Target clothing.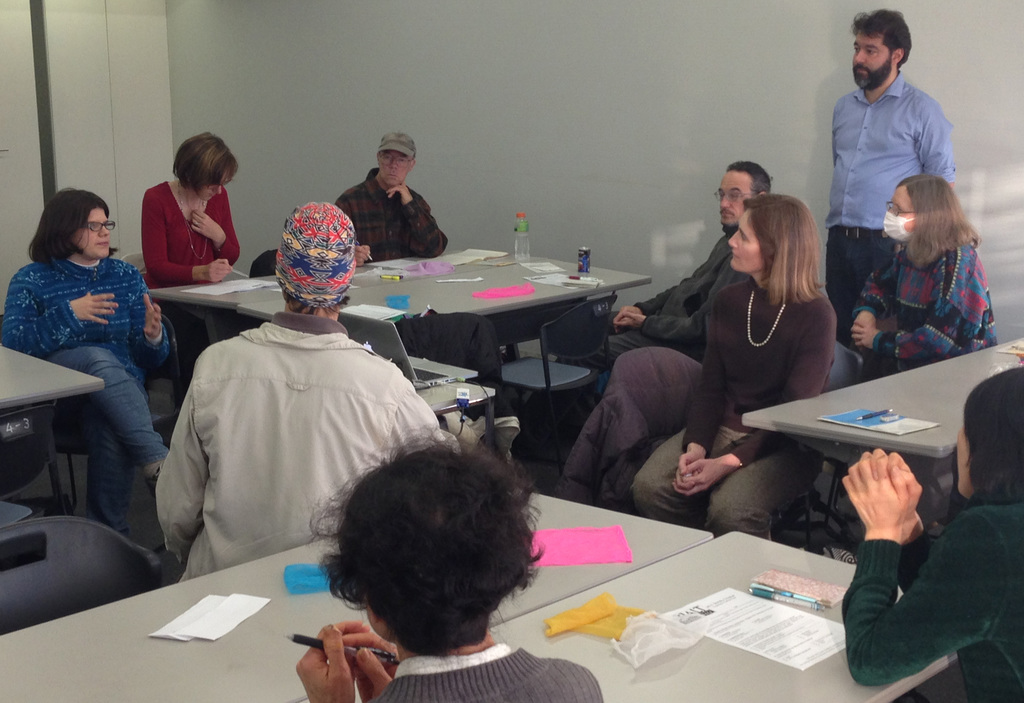
Target region: x1=856, y1=238, x2=997, y2=385.
